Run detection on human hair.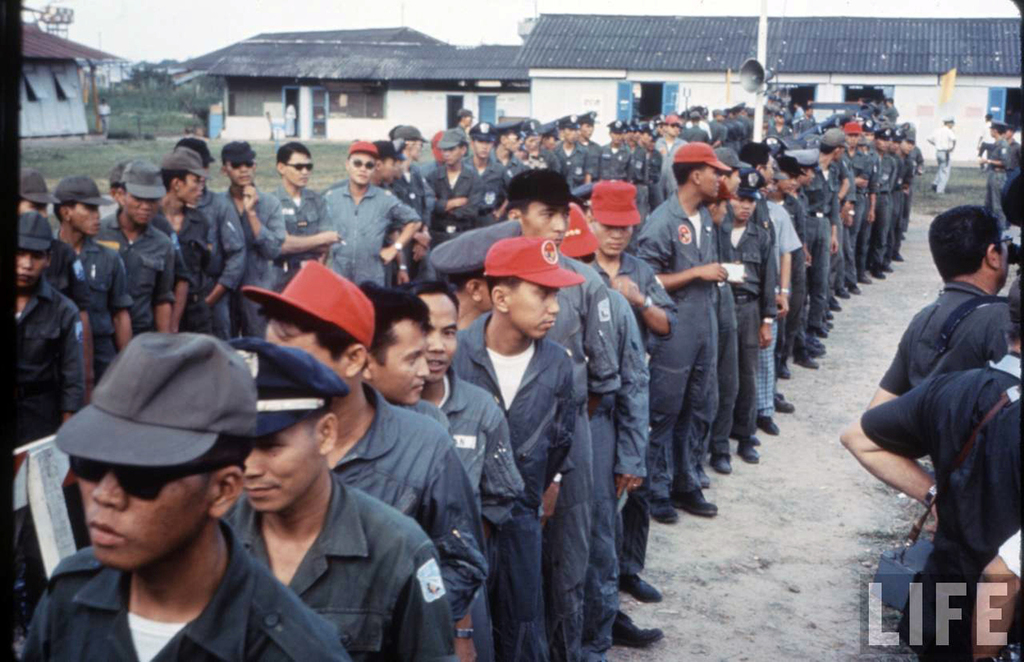
Result: [448,271,488,295].
